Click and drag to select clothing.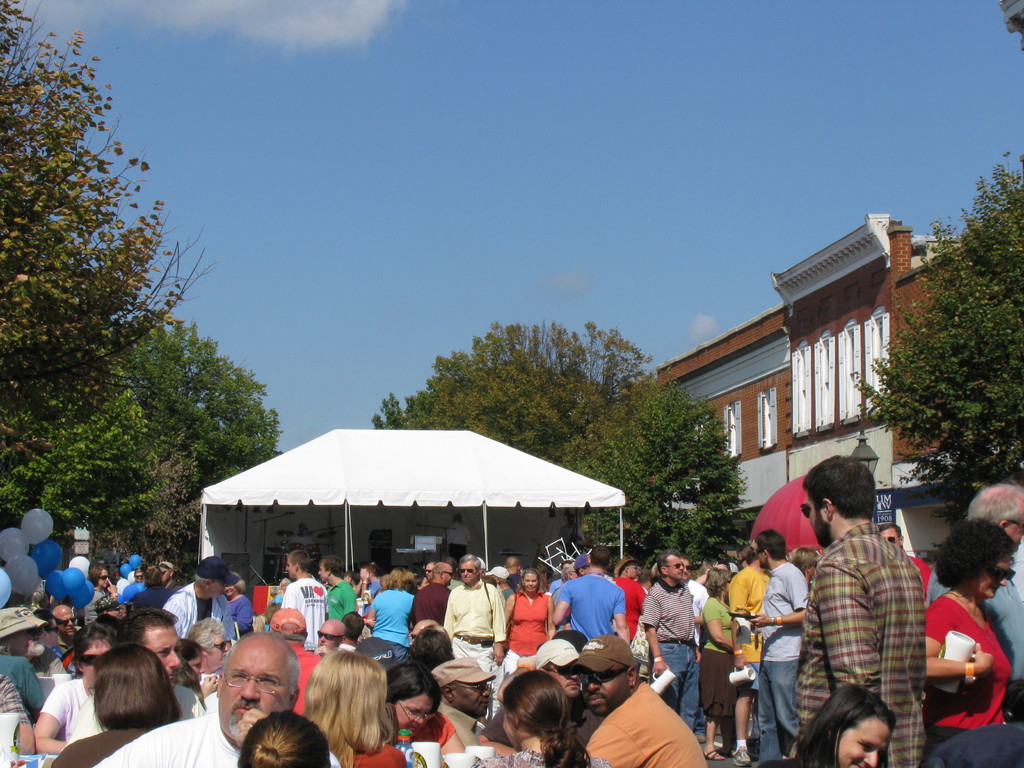
Selection: (275,580,329,652).
